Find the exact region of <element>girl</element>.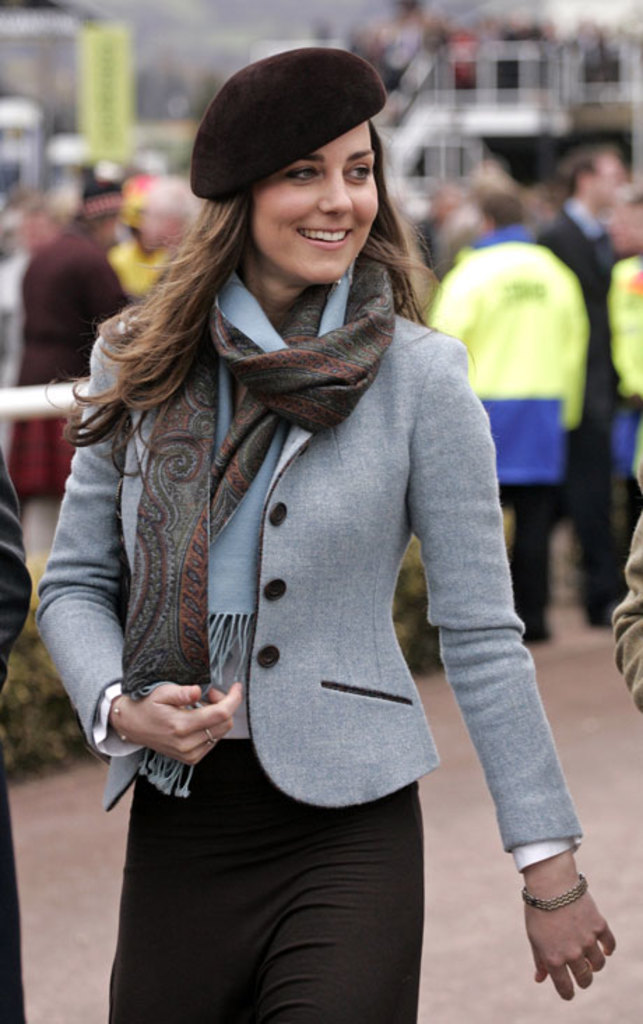
Exact region: BBox(32, 46, 621, 1023).
